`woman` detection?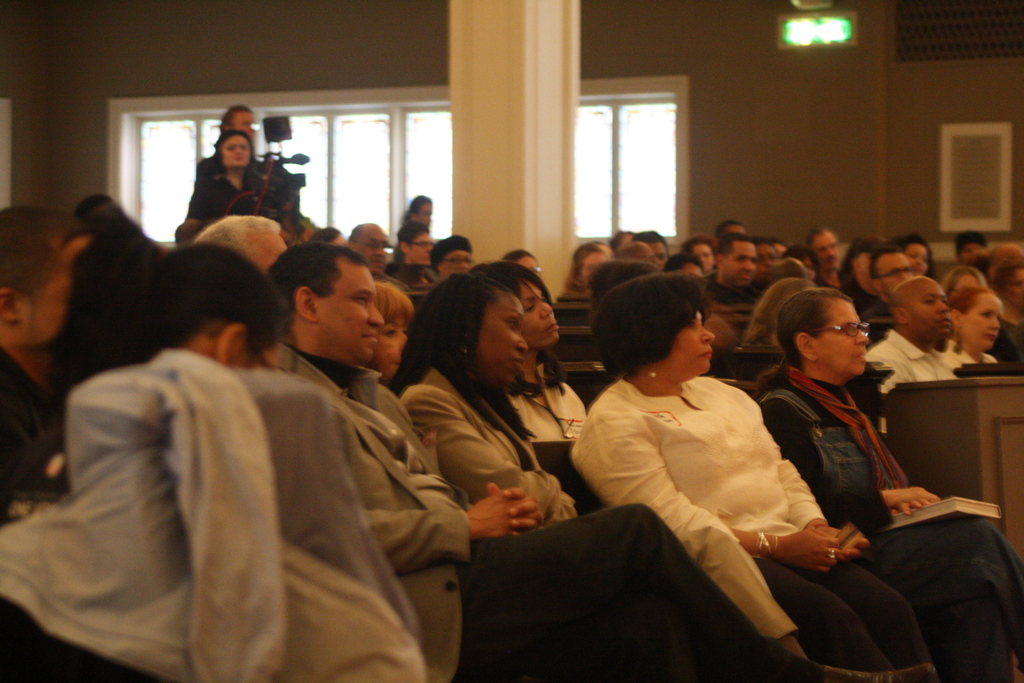
465,268,943,682
